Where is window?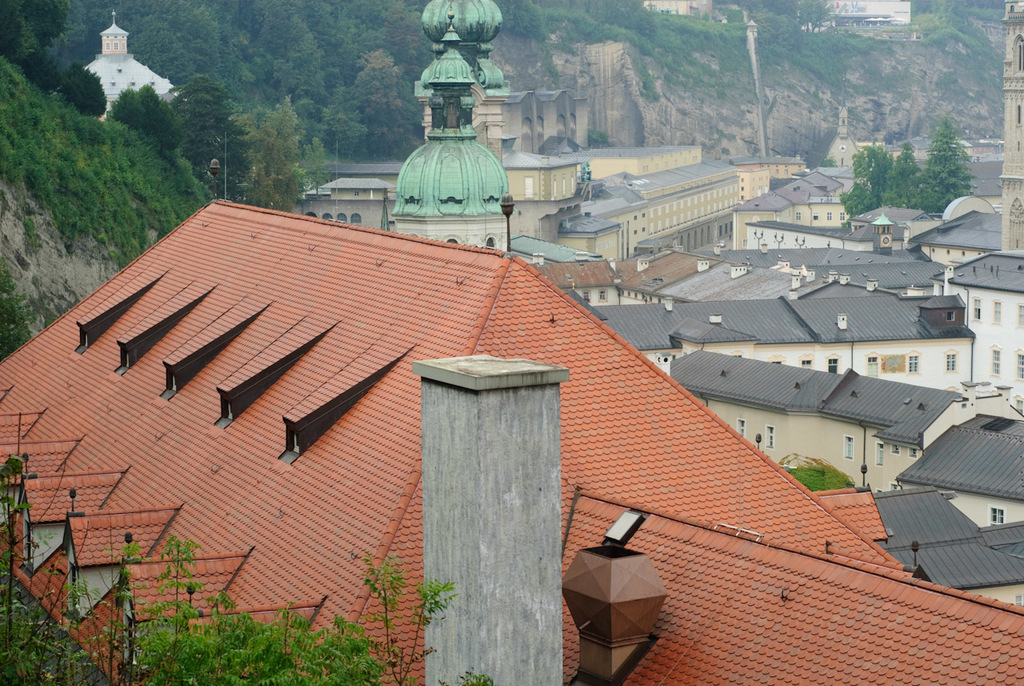
[x1=734, y1=351, x2=744, y2=357].
